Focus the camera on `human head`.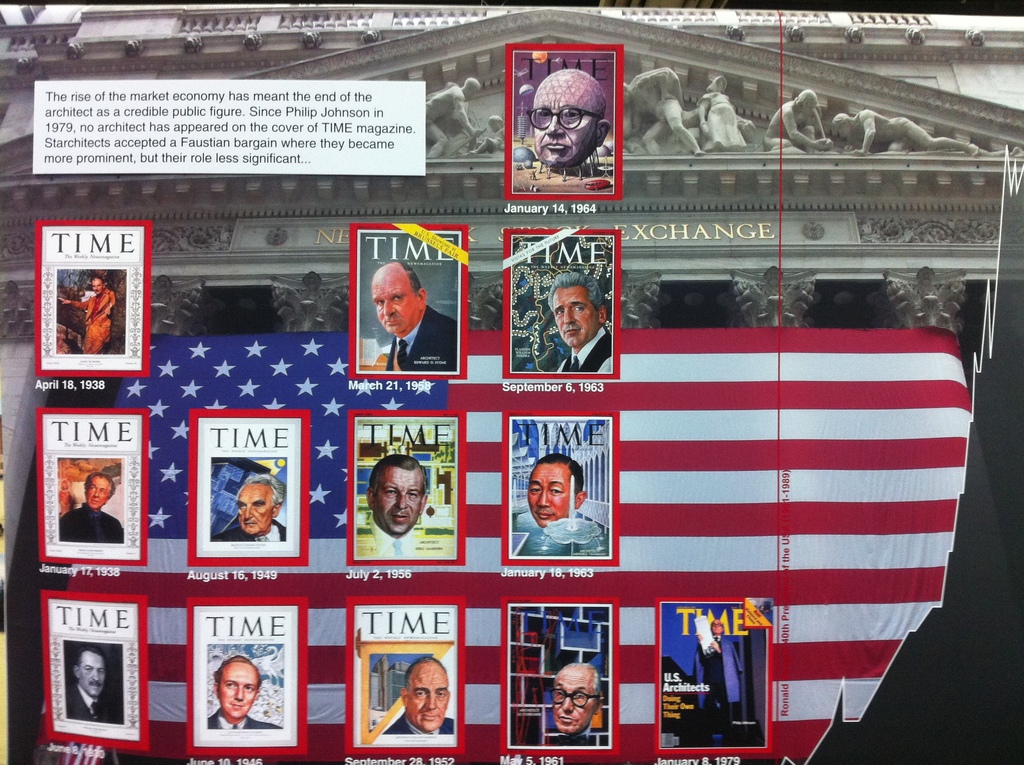
Focus region: 84/474/118/511.
